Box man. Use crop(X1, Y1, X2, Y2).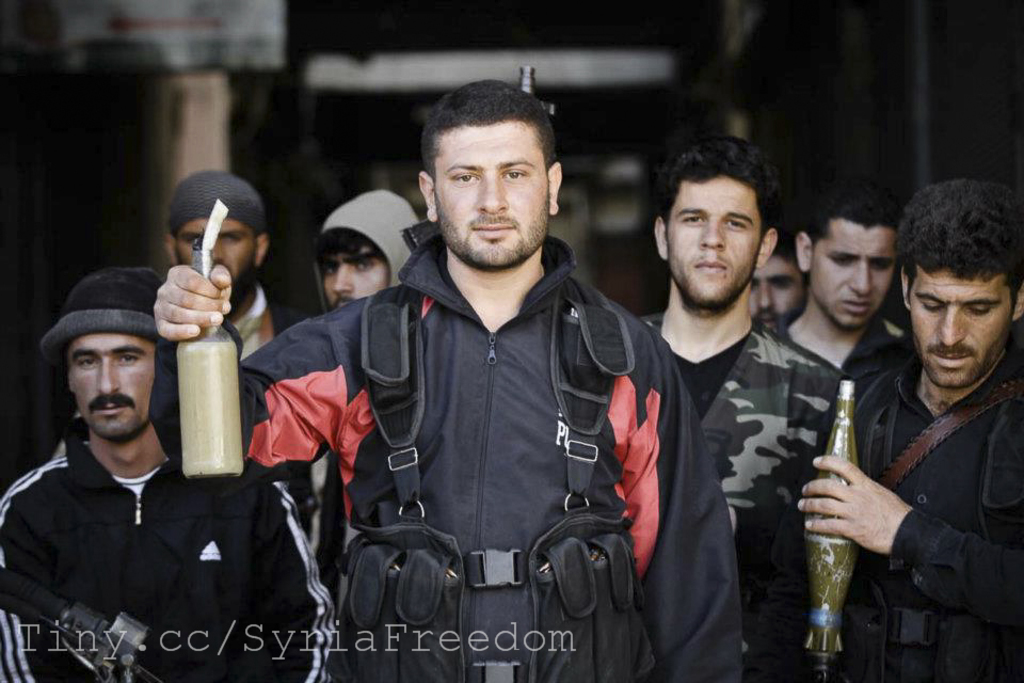
crop(308, 181, 436, 315).
